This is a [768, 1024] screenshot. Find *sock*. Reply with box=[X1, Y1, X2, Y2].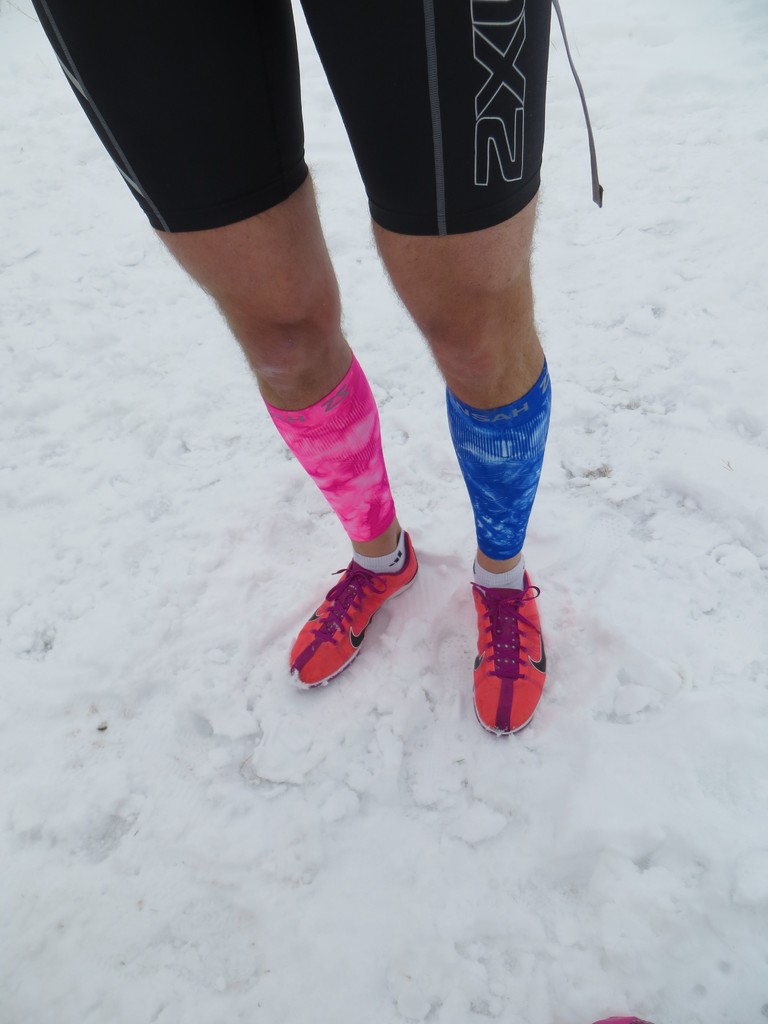
box=[470, 556, 528, 587].
